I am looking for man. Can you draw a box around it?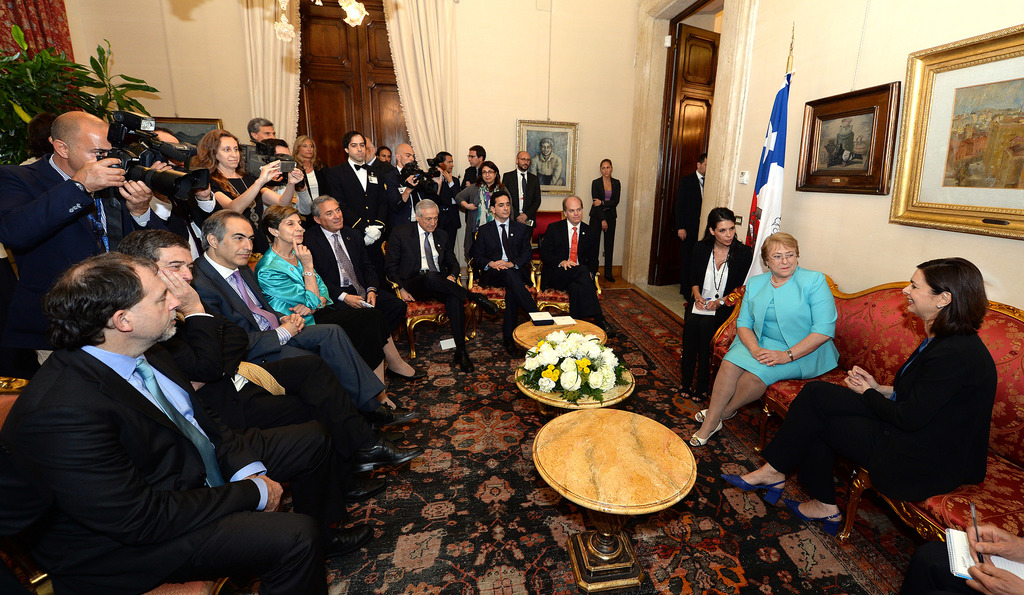
Sure, the bounding box is (left=462, top=147, right=491, bottom=265).
